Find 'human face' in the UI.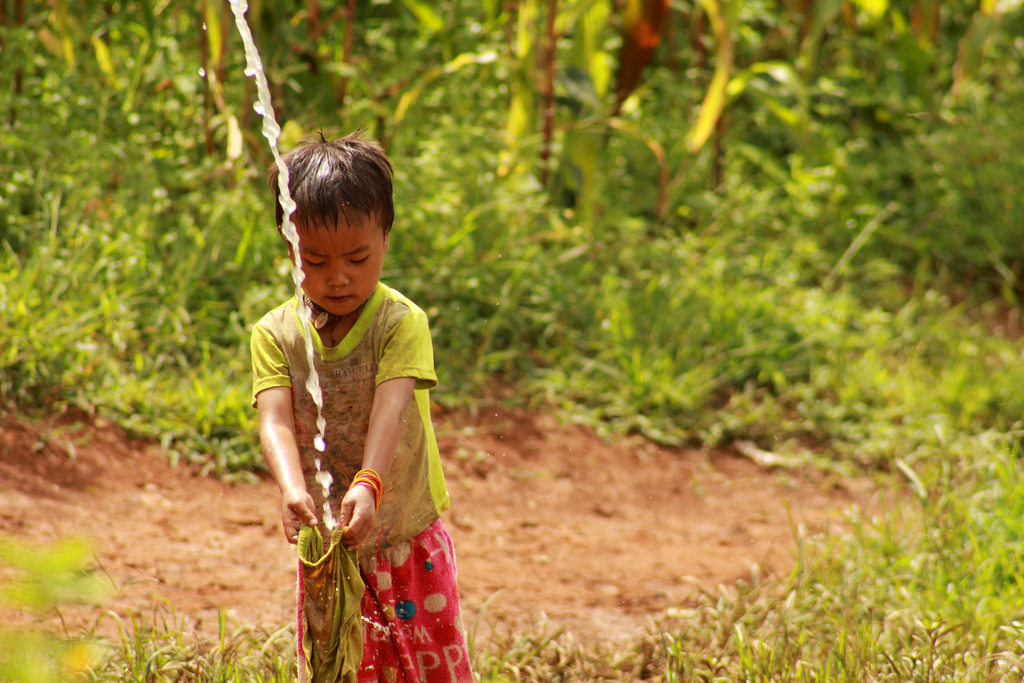
UI element at BBox(294, 202, 385, 317).
